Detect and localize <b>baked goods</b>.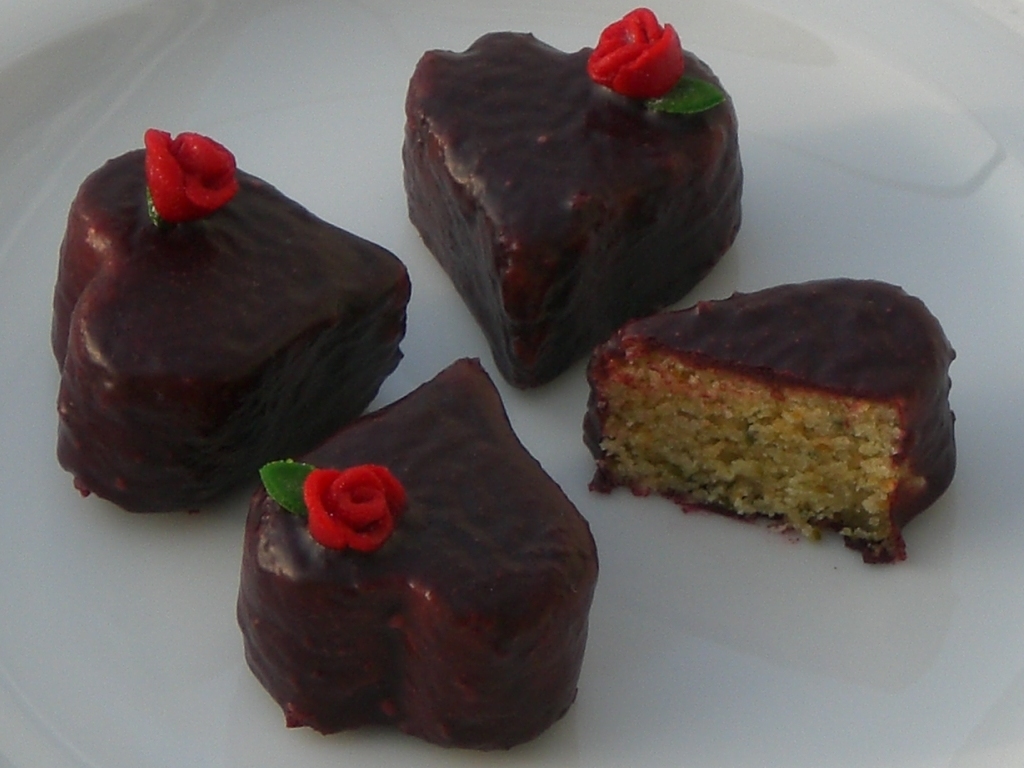
Localized at bbox(235, 352, 602, 750).
